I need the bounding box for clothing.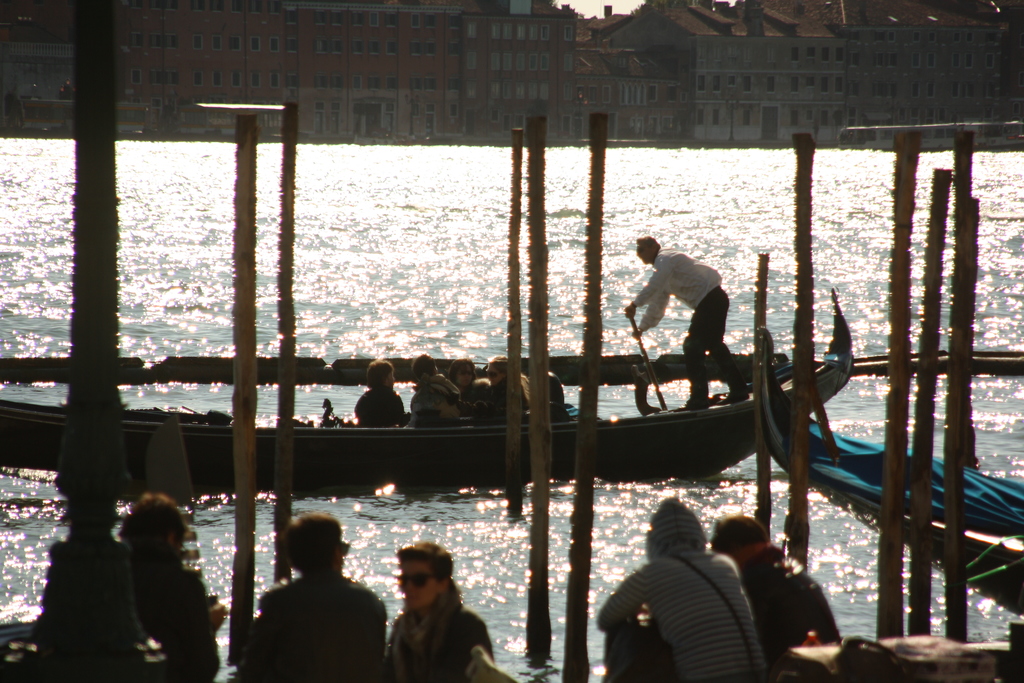
Here it is: detection(629, 247, 725, 401).
